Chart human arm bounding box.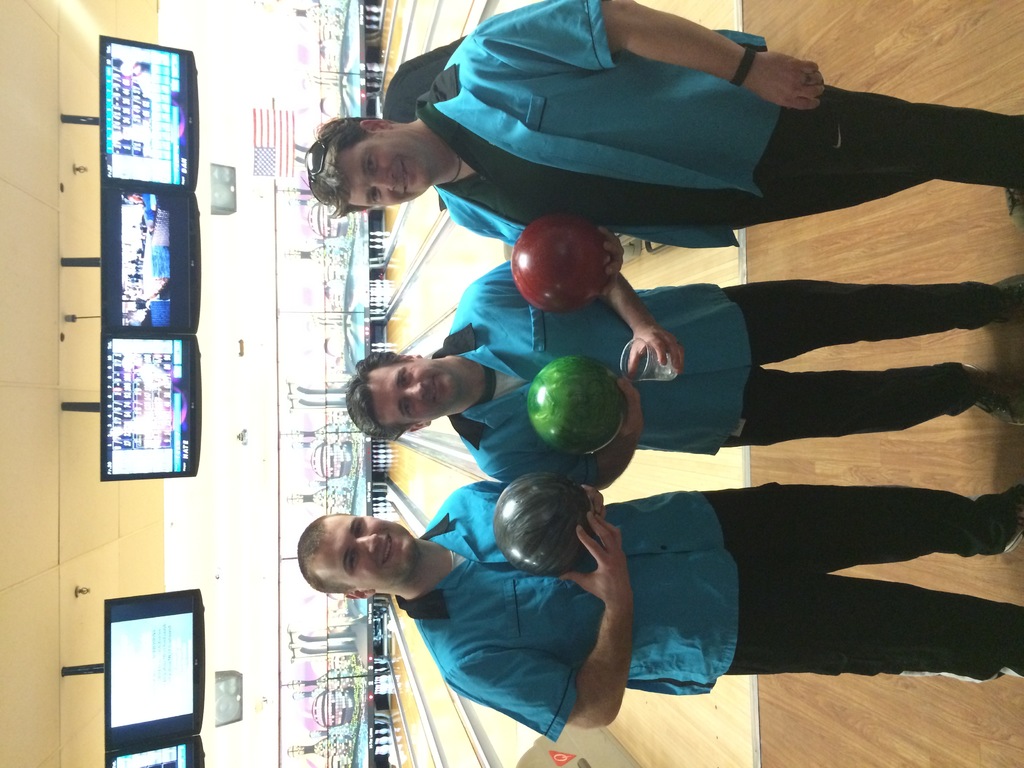
Charted: 605, 276, 682, 379.
